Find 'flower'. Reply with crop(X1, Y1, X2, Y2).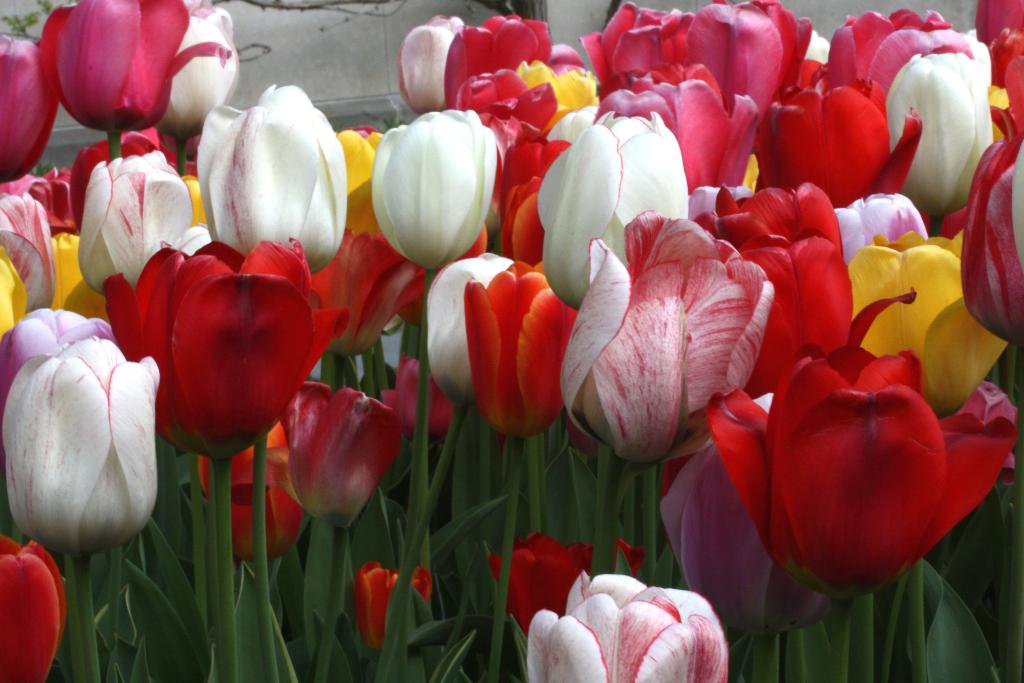
crop(556, 202, 792, 477).
